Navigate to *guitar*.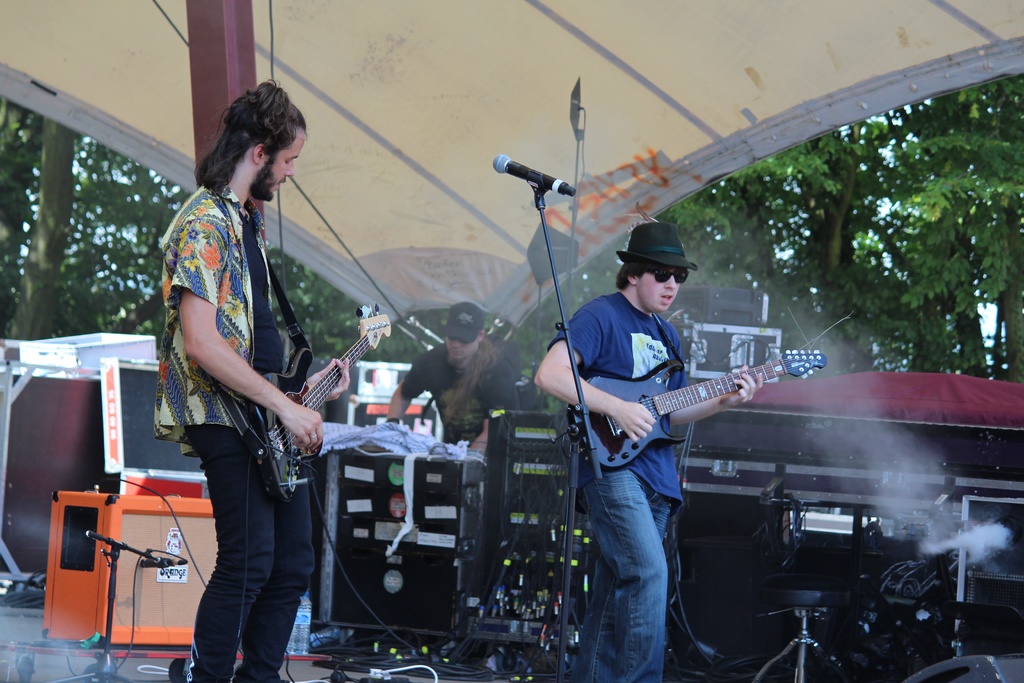
Navigation target: <region>552, 344, 824, 483</region>.
